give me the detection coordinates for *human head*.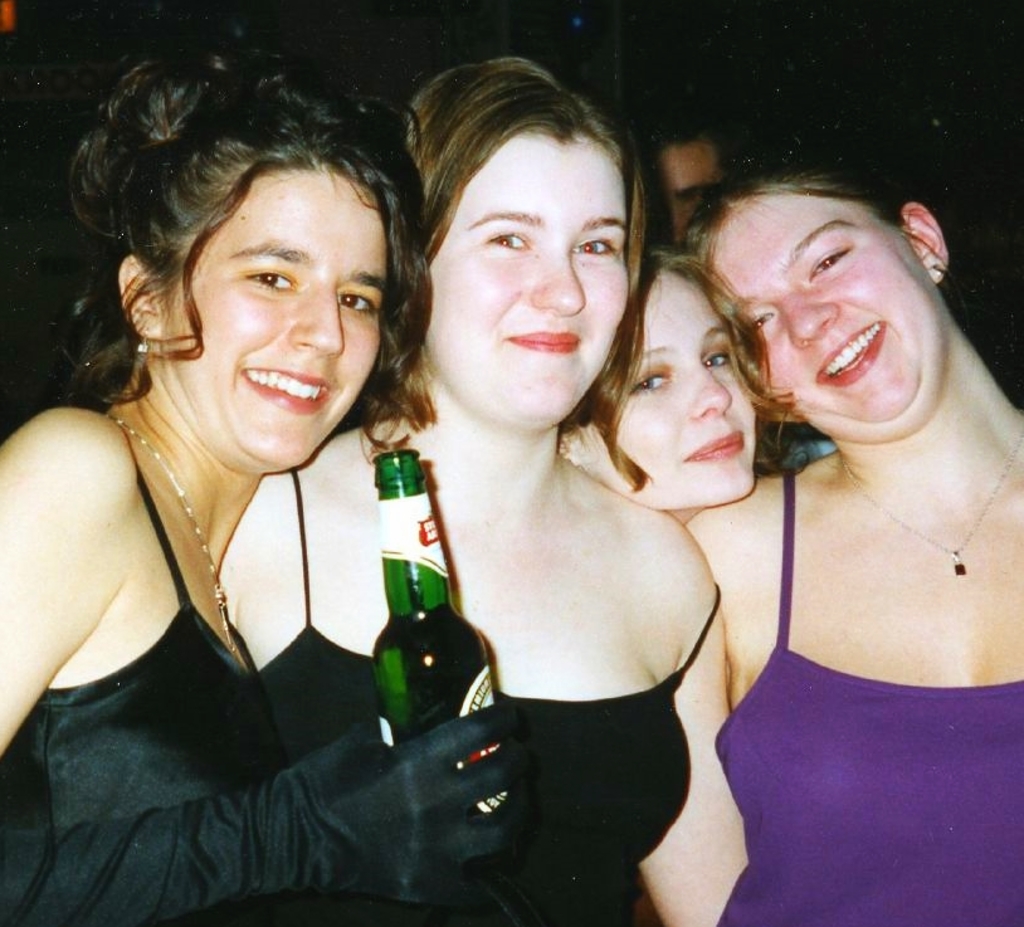
<region>57, 40, 445, 464</region>.
